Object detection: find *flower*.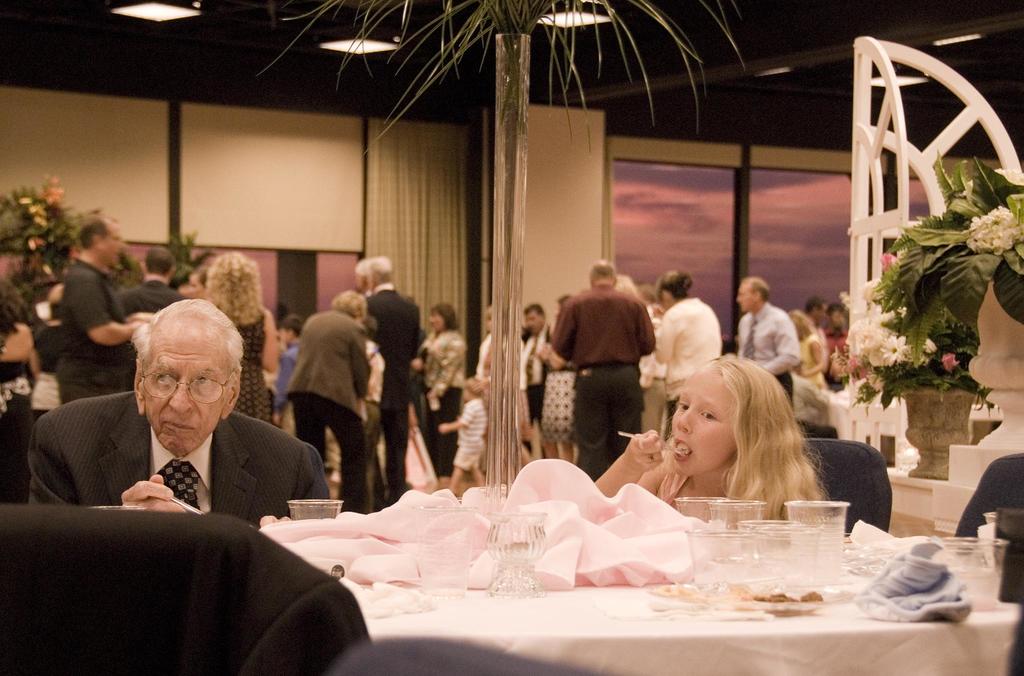
[left=921, top=340, right=940, bottom=354].
